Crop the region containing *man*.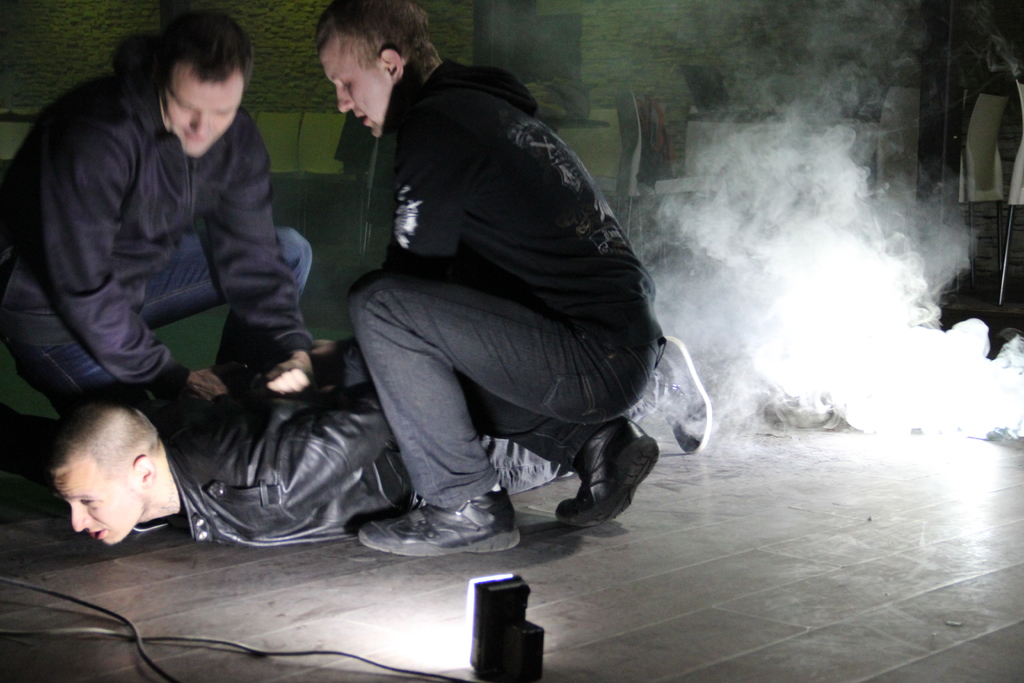
Crop region: x1=0, y1=4, x2=362, y2=420.
